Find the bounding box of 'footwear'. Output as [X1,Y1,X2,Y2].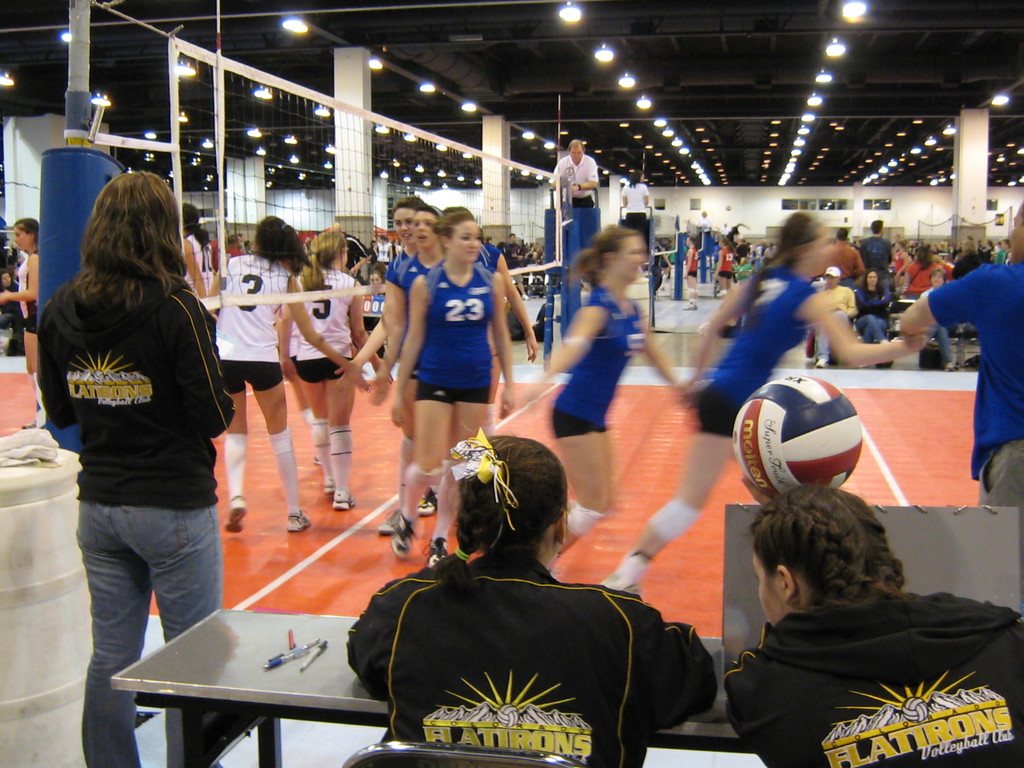
[313,455,319,464].
